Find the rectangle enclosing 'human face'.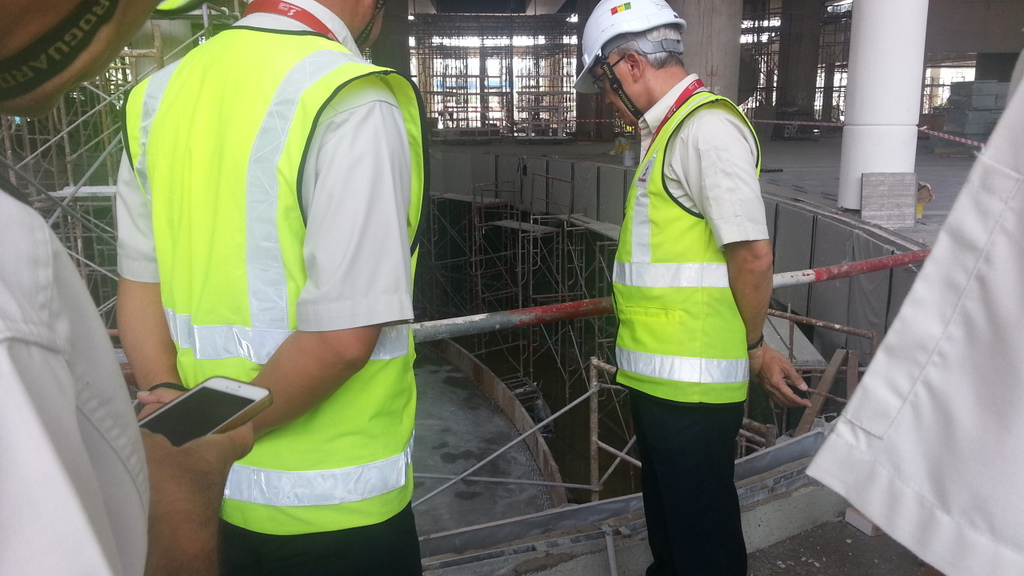
Rect(592, 50, 641, 124).
